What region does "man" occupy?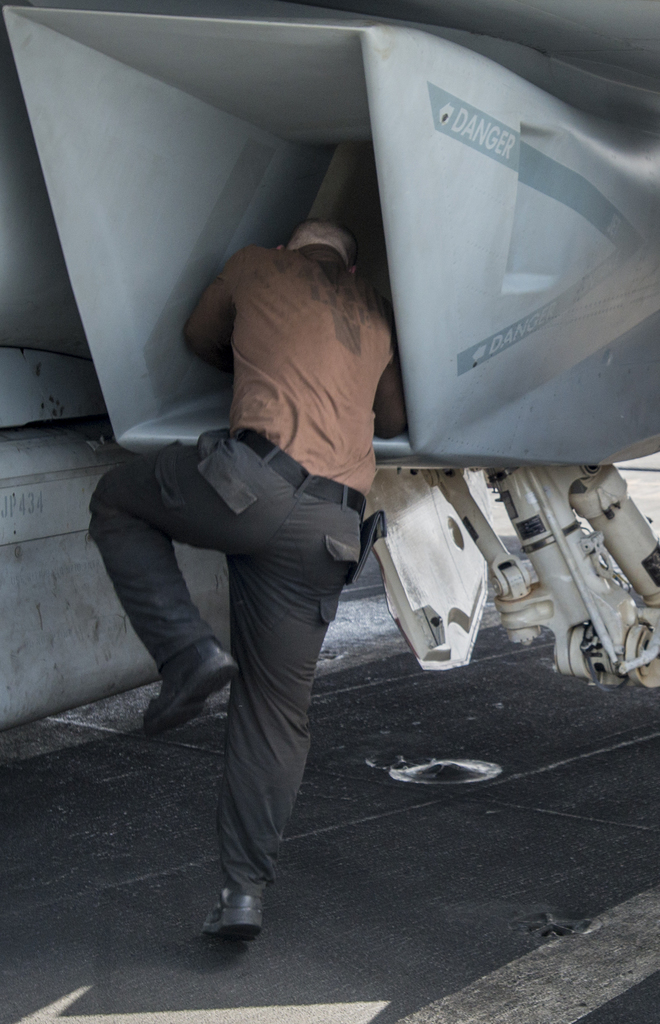
[89, 221, 401, 936].
